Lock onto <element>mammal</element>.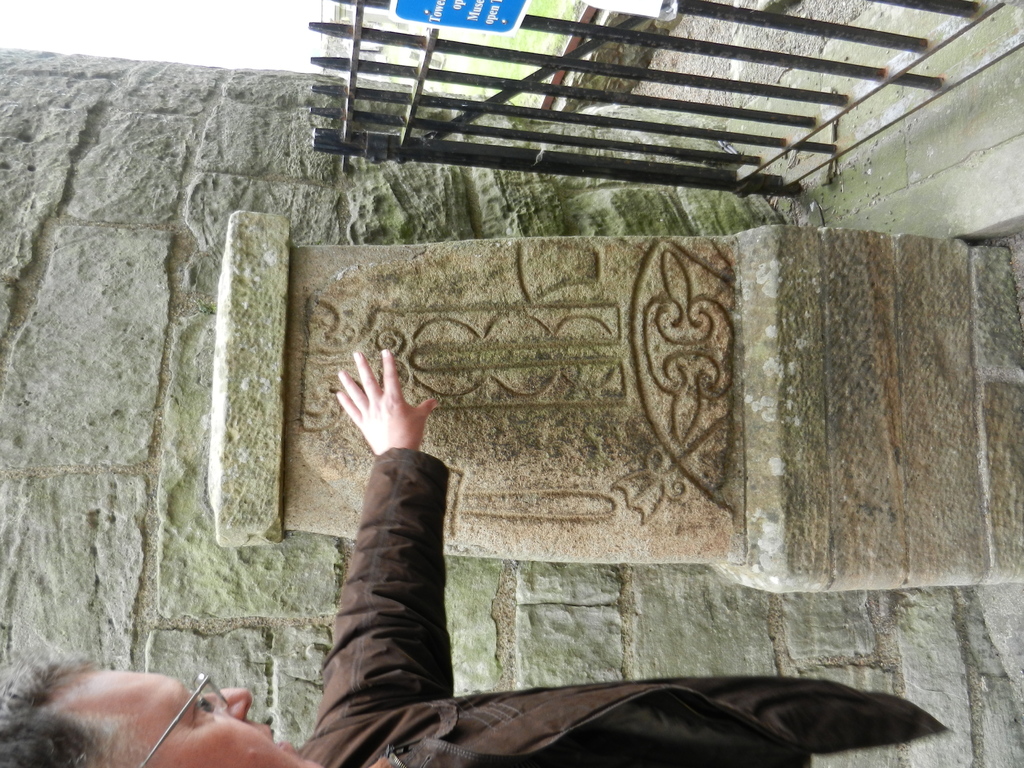
Locked: x1=0 y1=346 x2=951 y2=767.
